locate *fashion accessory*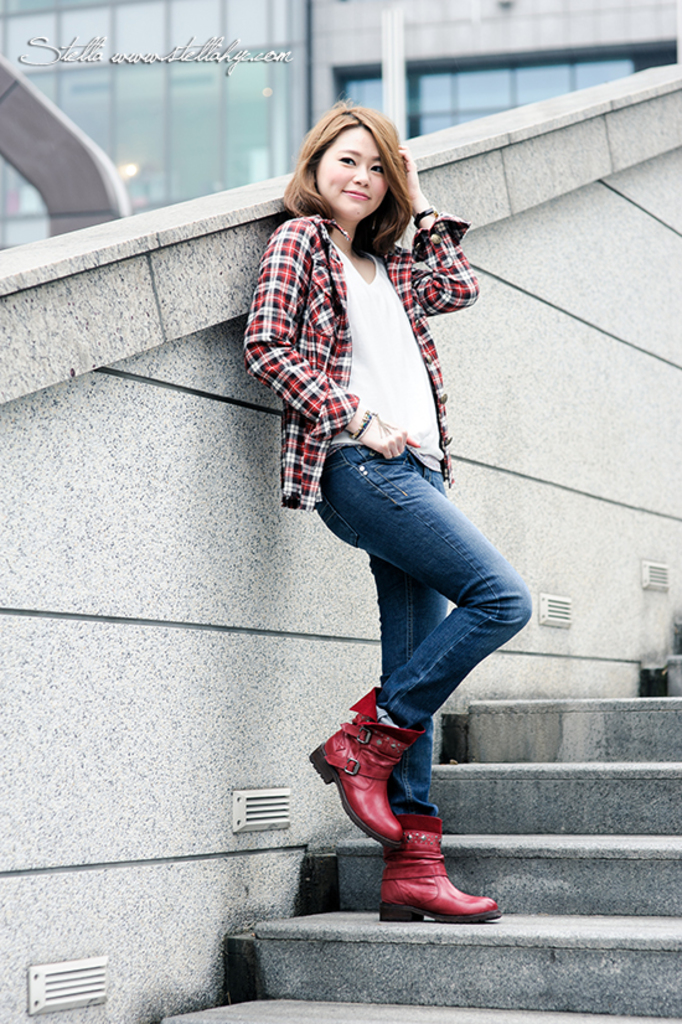
352:410:381:440
